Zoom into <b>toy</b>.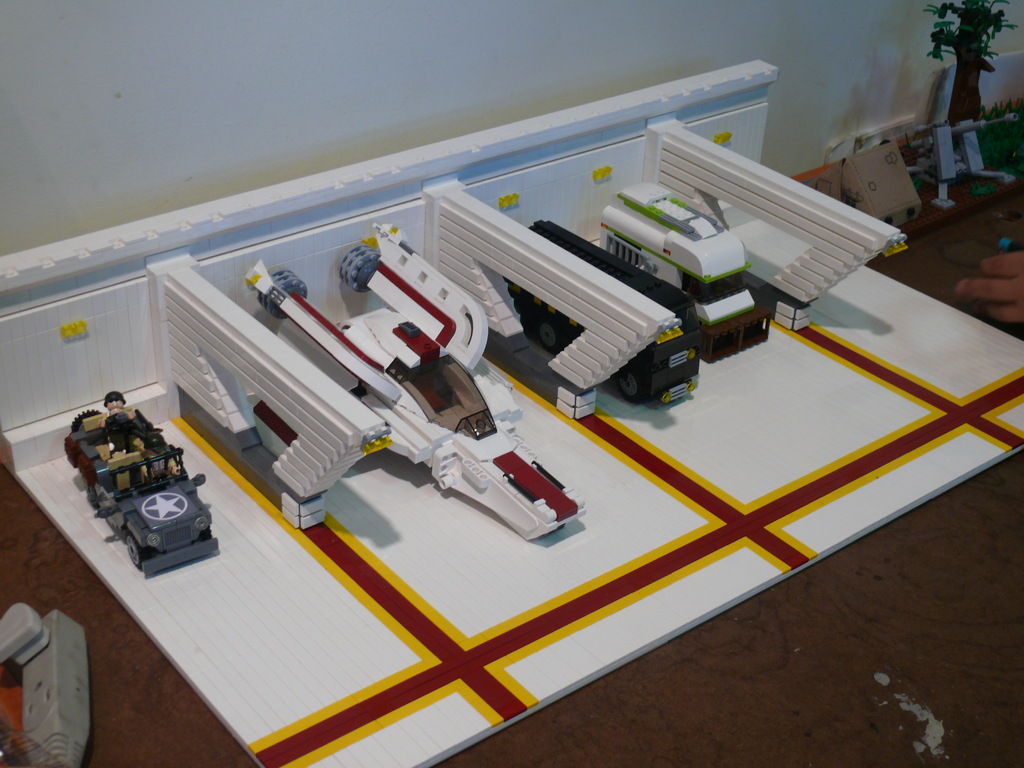
Zoom target: 65/404/220/581.
